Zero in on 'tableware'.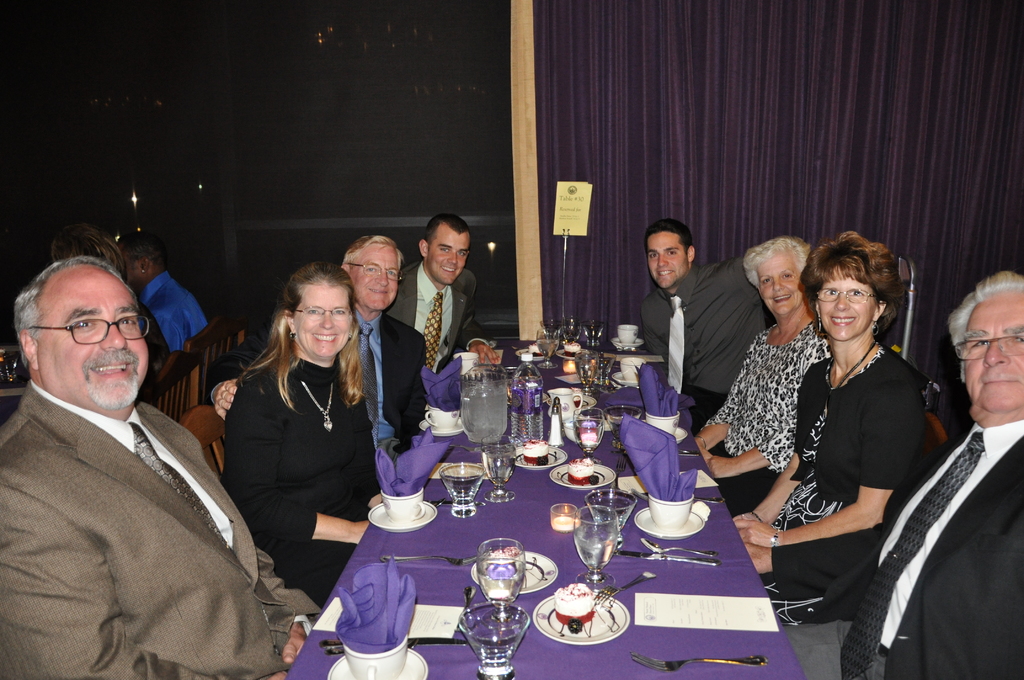
Zeroed in: [543, 320, 561, 342].
